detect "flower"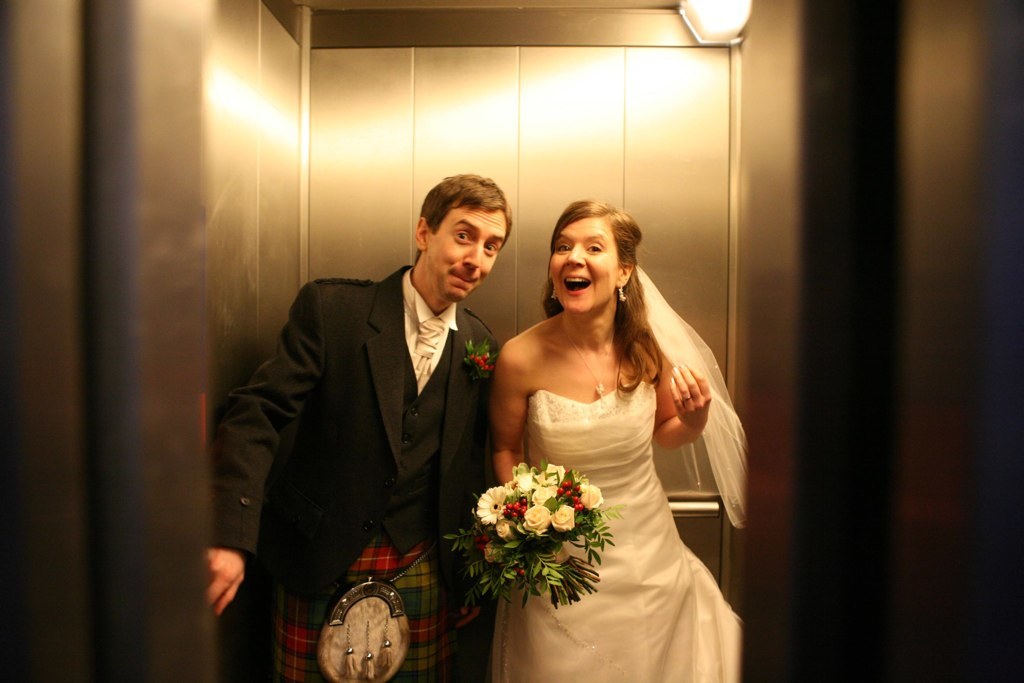
523 500 542 532
